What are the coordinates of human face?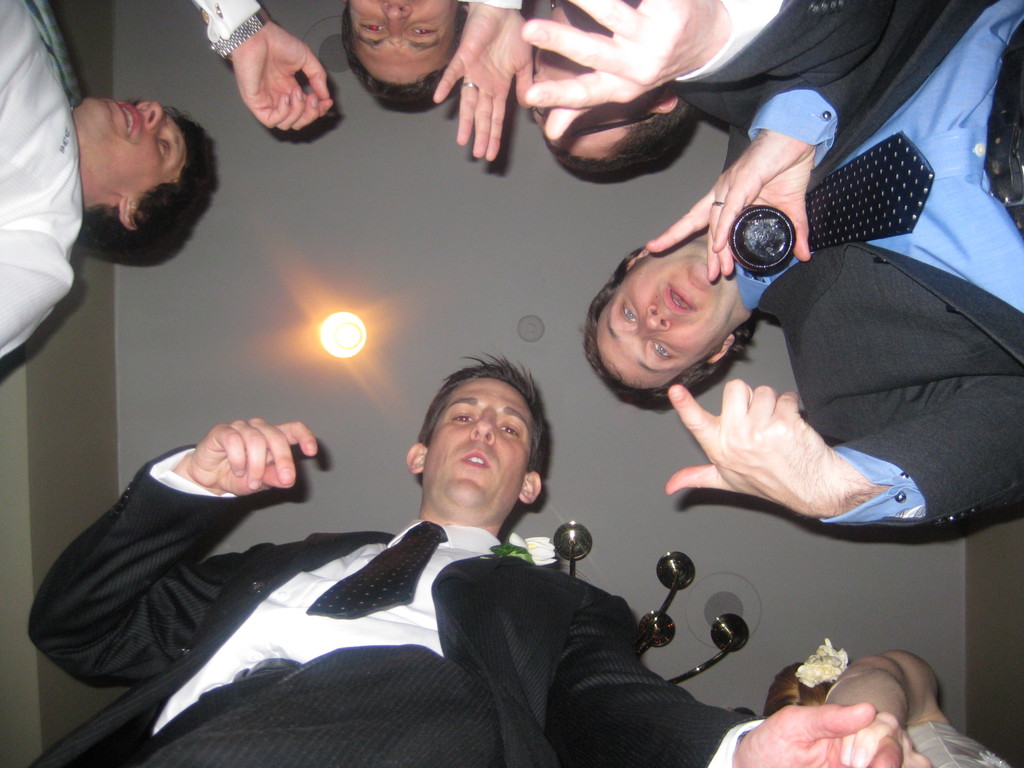
[424, 382, 531, 522].
